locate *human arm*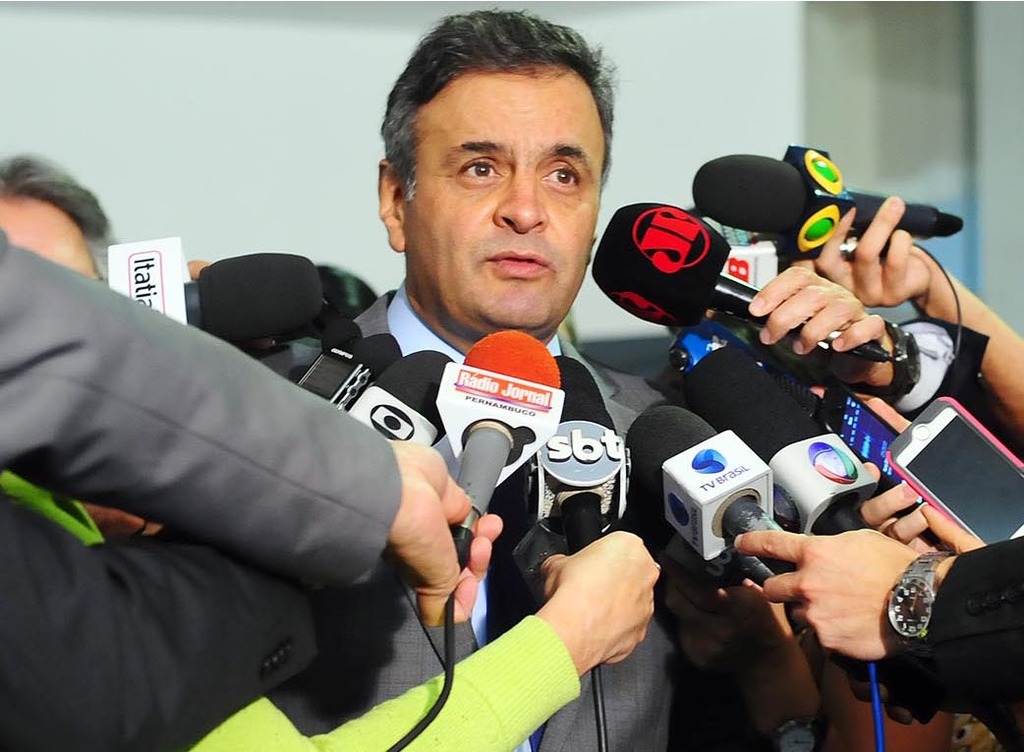
l=751, t=263, r=999, b=429
